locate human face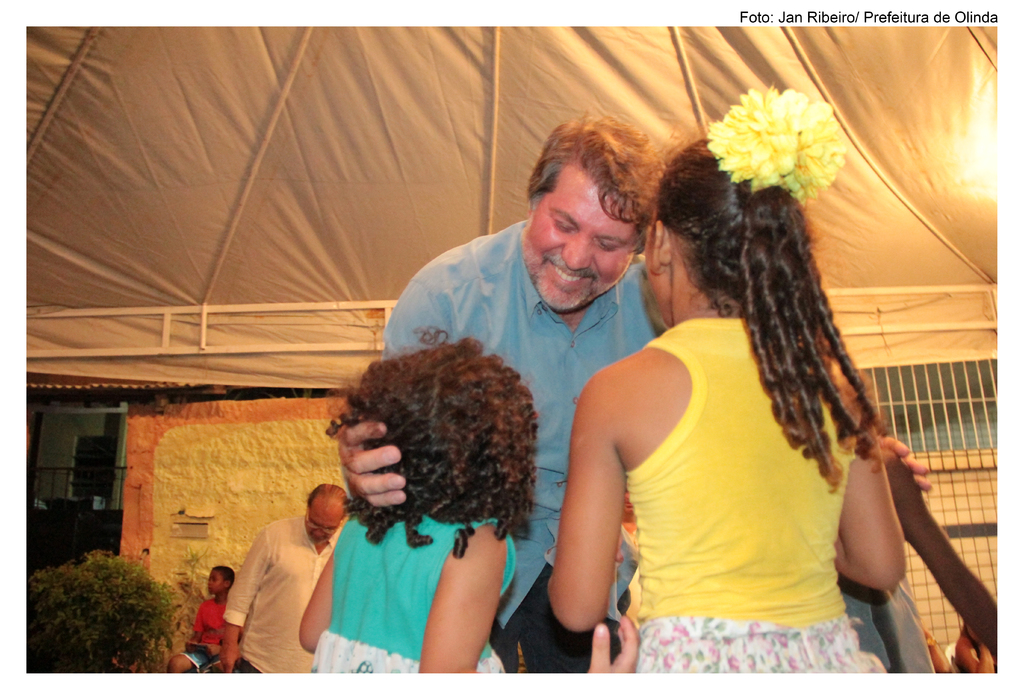
bbox(303, 511, 332, 541)
